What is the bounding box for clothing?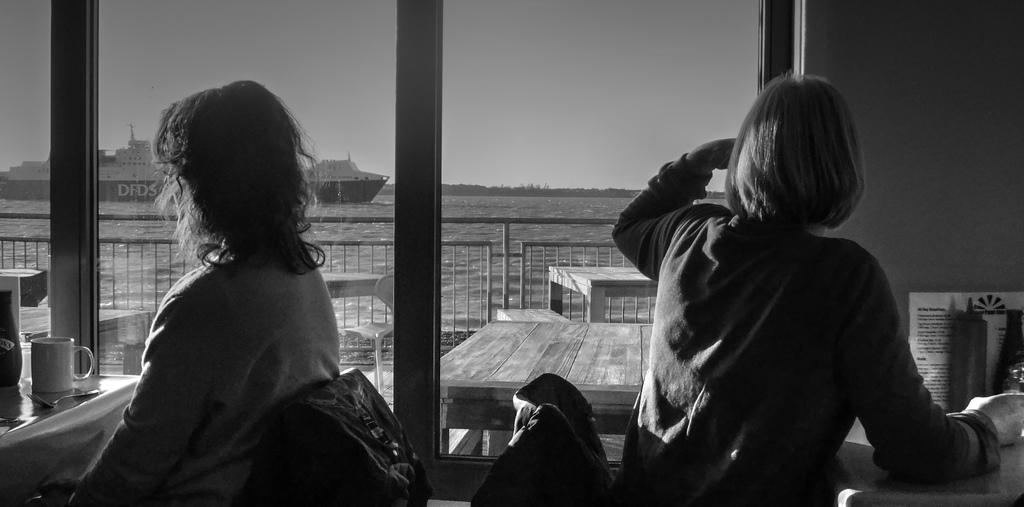
rect(60, 211, 349, 506).
